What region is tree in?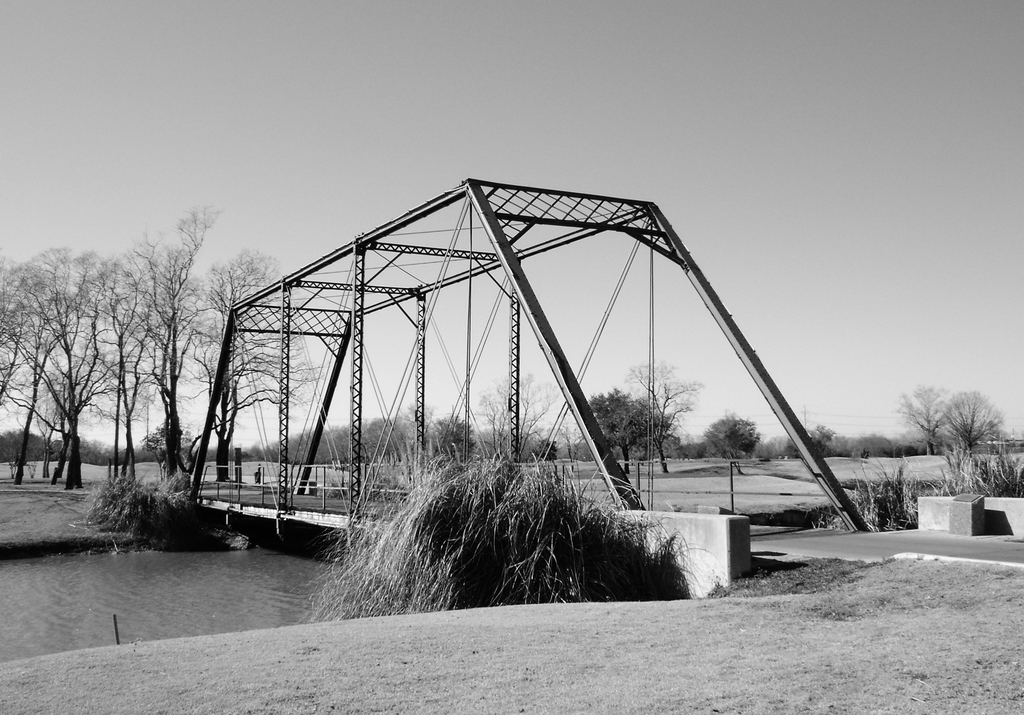
region(476, 358, 563, 470).
